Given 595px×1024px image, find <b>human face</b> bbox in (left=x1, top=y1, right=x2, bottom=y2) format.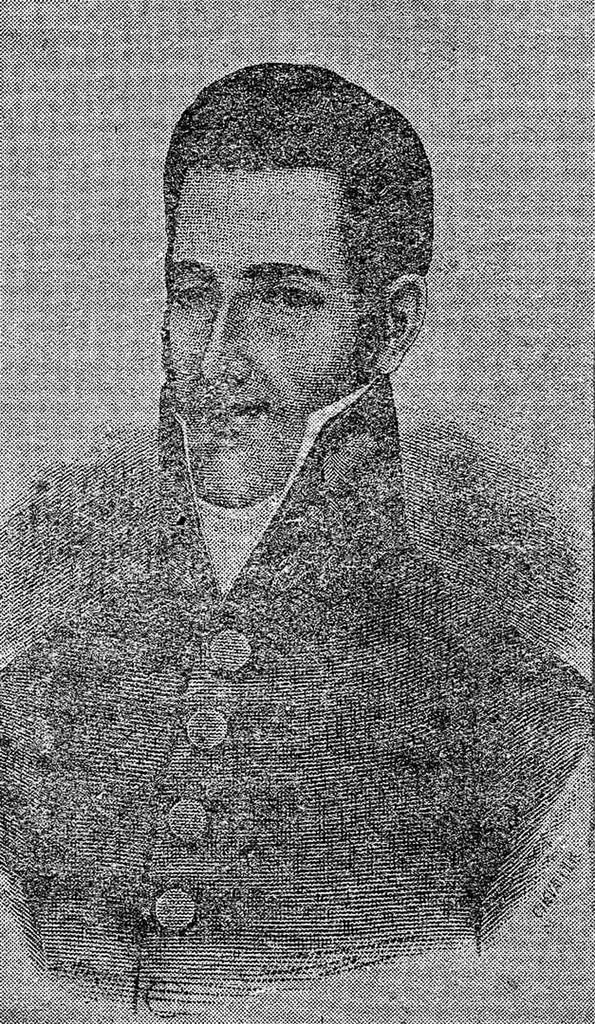
(left=169, top=166, right=360, bottom=510).
